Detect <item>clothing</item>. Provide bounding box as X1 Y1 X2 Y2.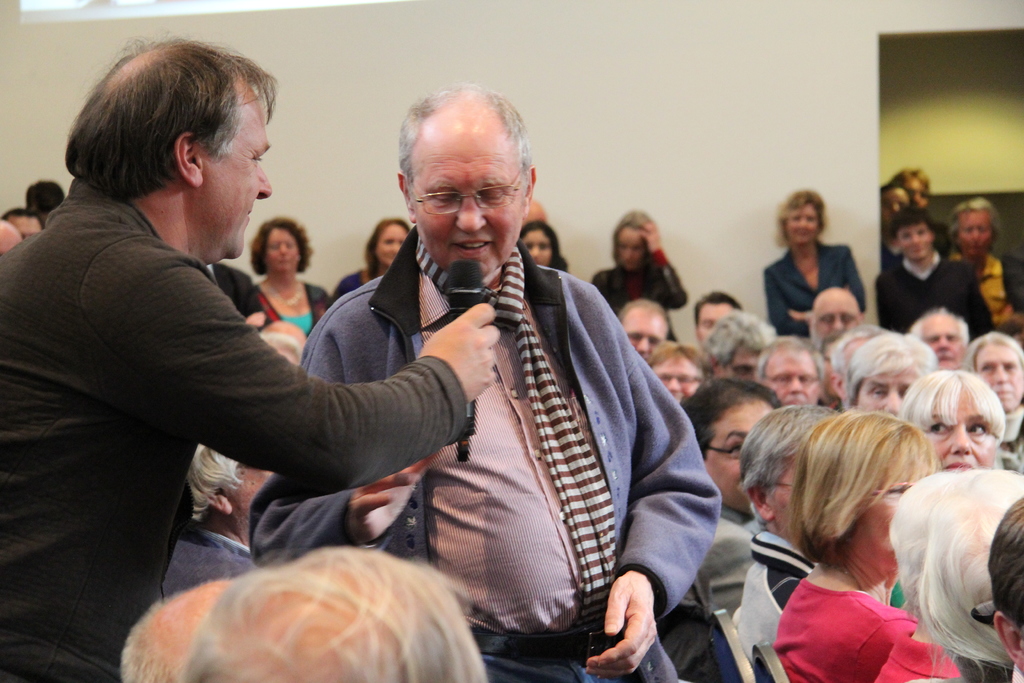
731 520 827 660.
